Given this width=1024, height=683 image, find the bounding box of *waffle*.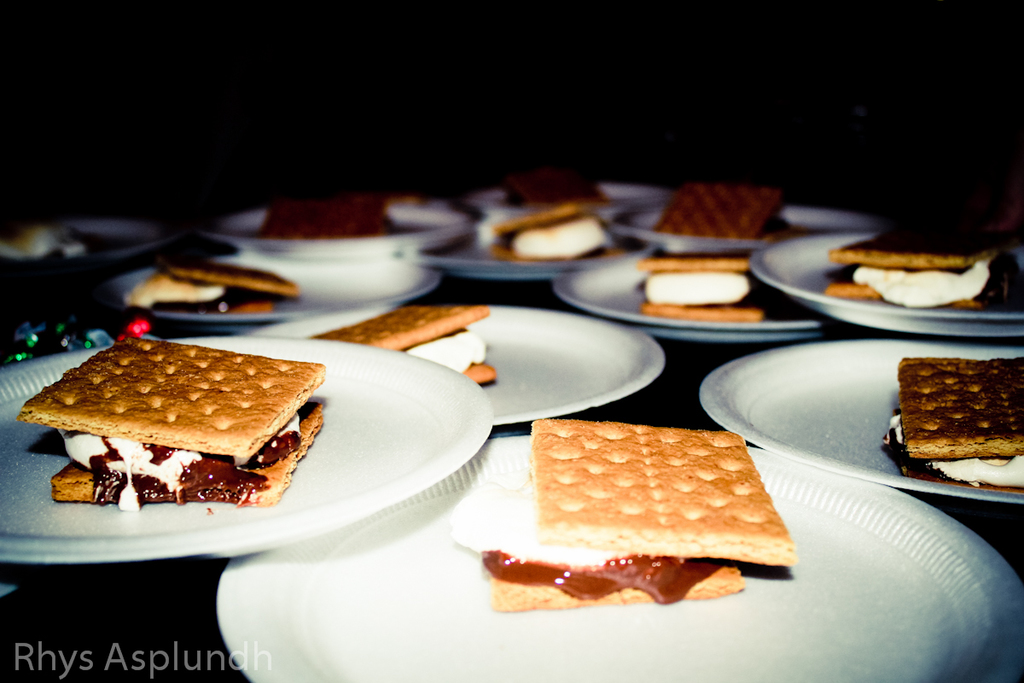
rect(15, 326, 335, 511).
